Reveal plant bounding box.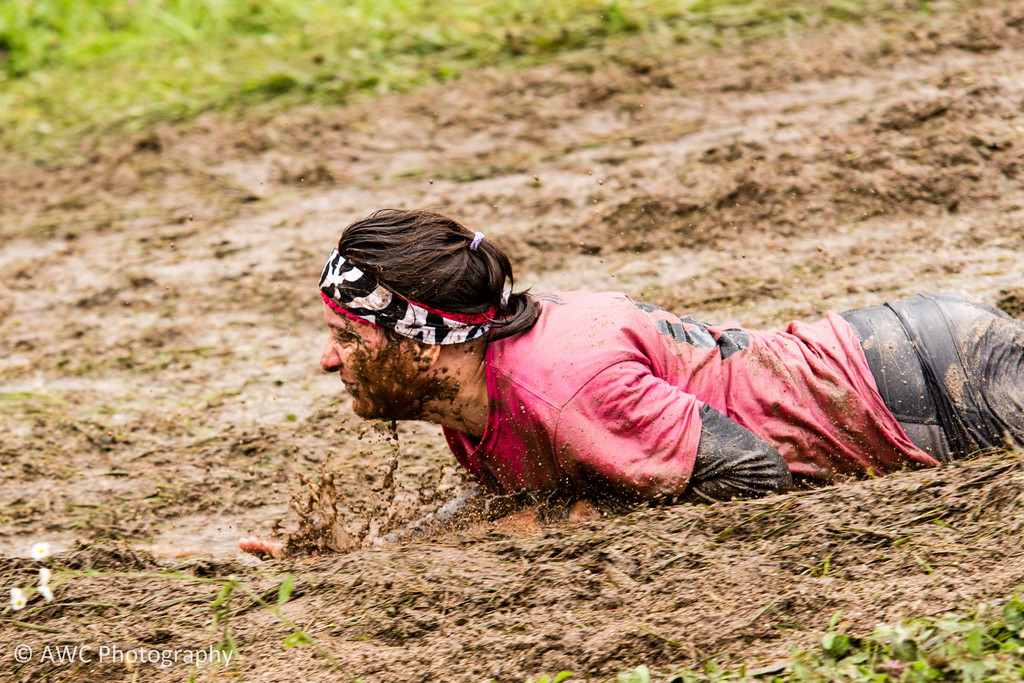
Revealed: [9, 563, 366, 682].
